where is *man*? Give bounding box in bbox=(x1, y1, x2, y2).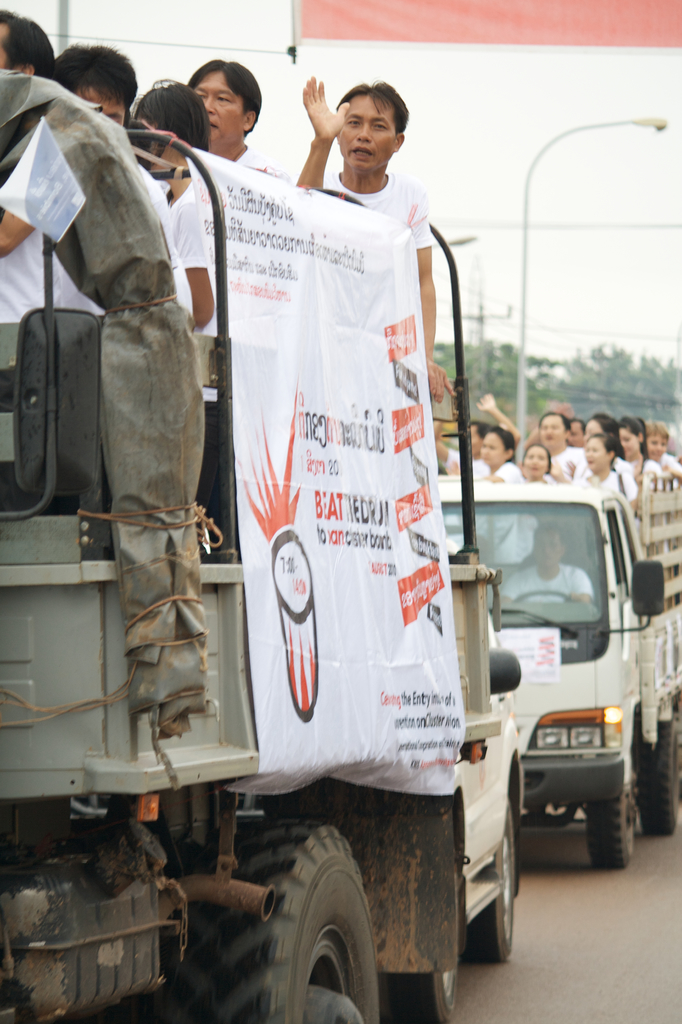
bbox=(187, 56, 278, 181).
